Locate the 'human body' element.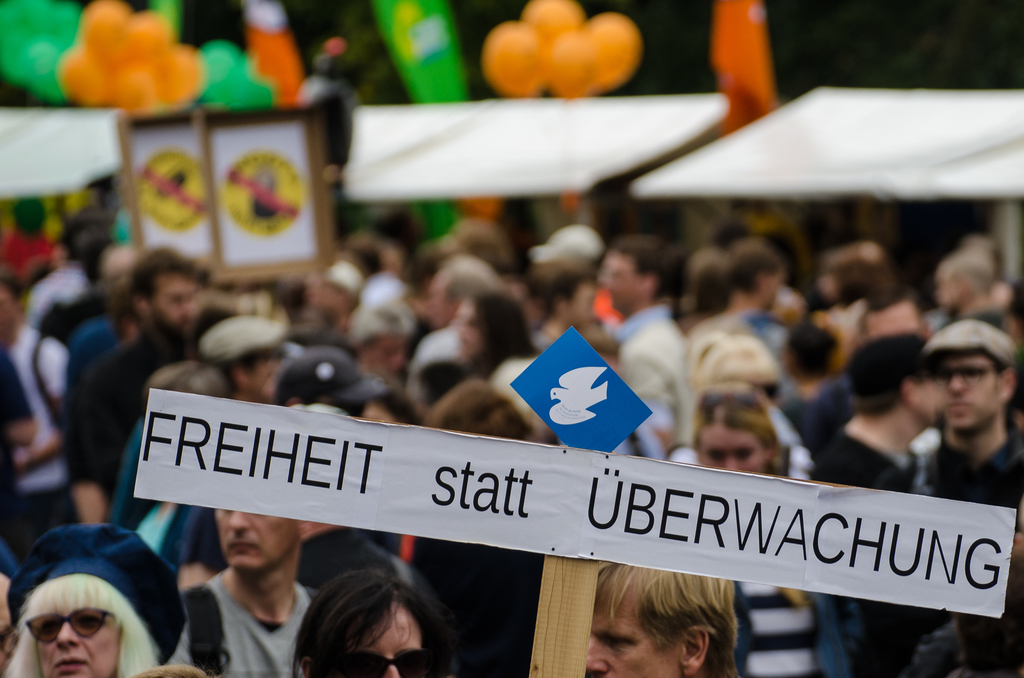
Element bbox: pyautogui.locateOnScreen(600, 559, 749, 674).
